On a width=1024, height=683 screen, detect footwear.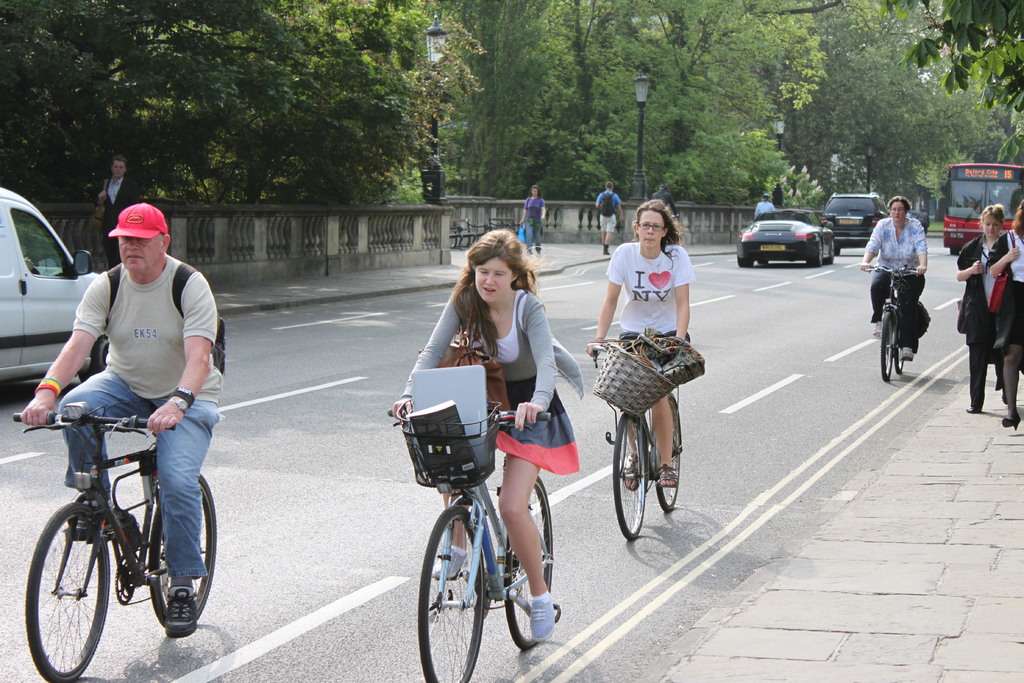
[66, 488, 120, 537].
